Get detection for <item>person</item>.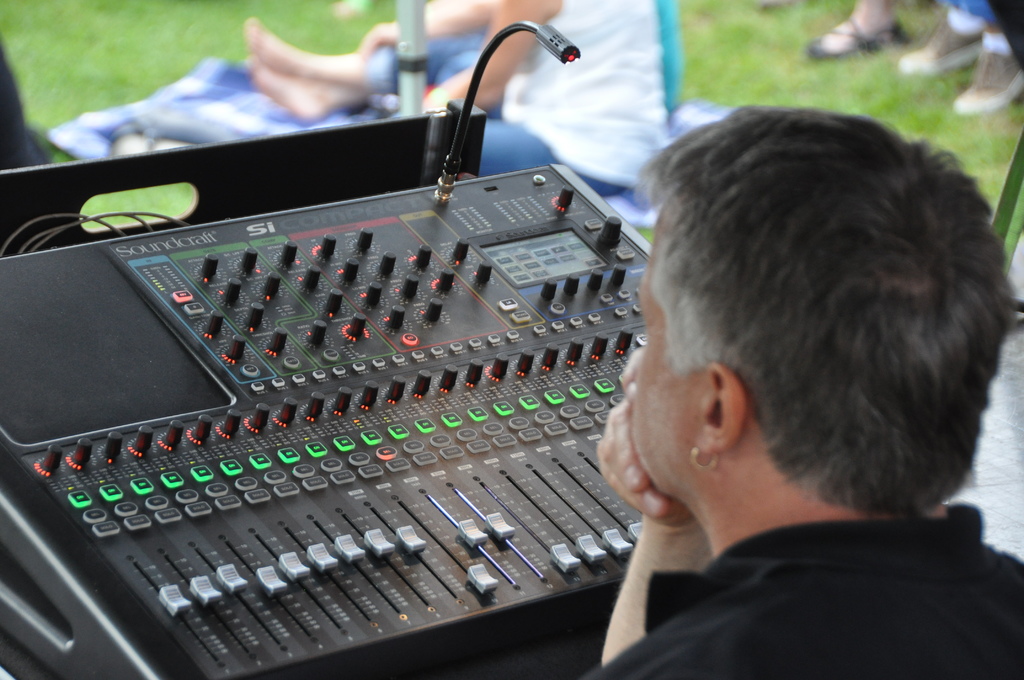
Detection: l=245, t=0, r=496, b=122.
